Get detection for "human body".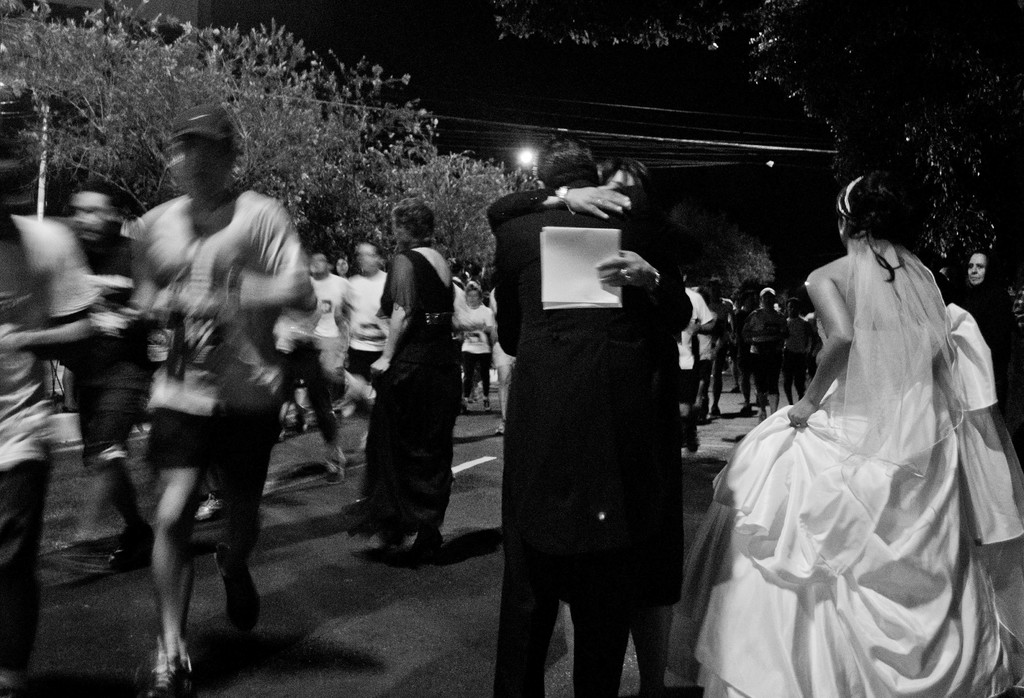
Detection: [677,168,1023,697].
